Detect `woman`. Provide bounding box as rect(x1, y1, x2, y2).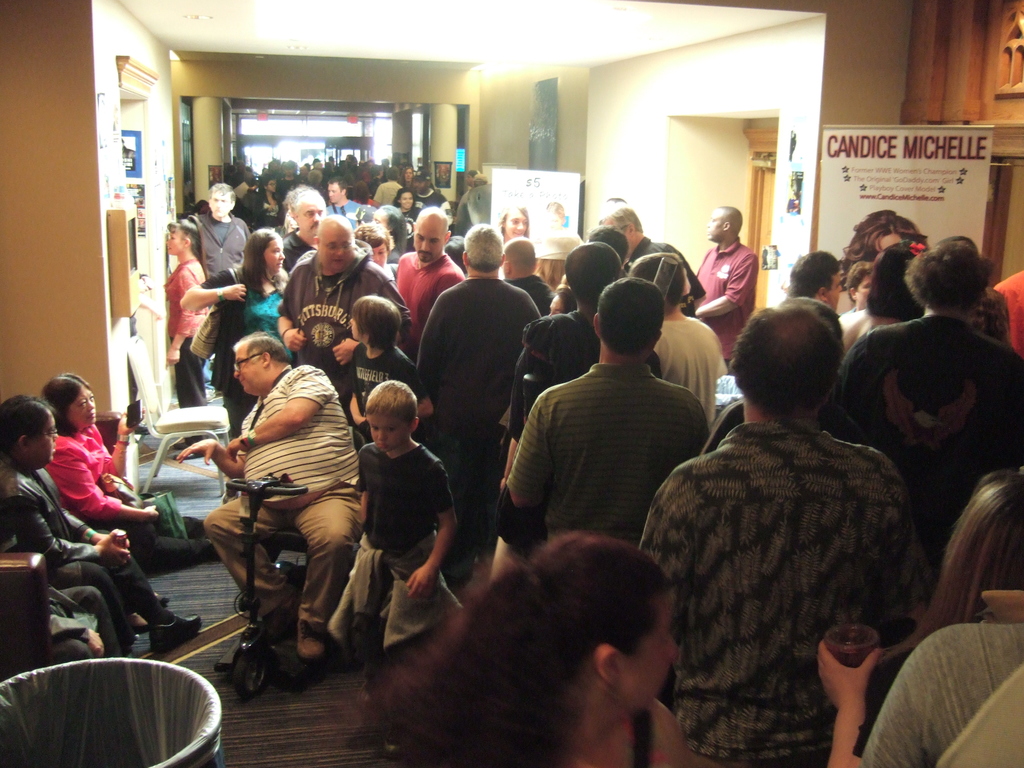
rect(397, 158, 415, 186).
